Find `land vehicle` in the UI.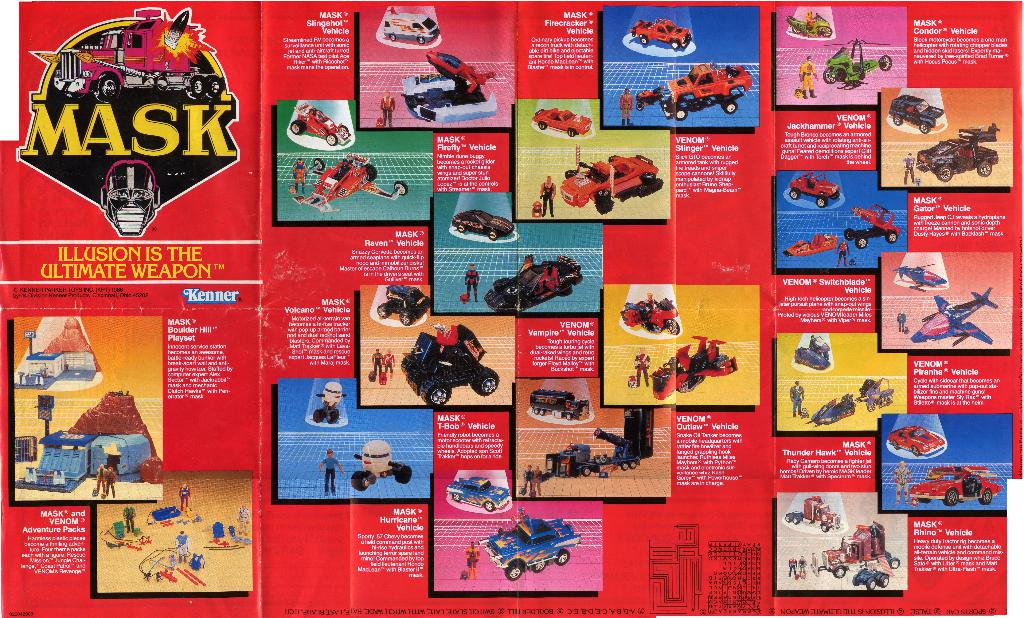
UI element at select_region(842, 203, 901, 251).
